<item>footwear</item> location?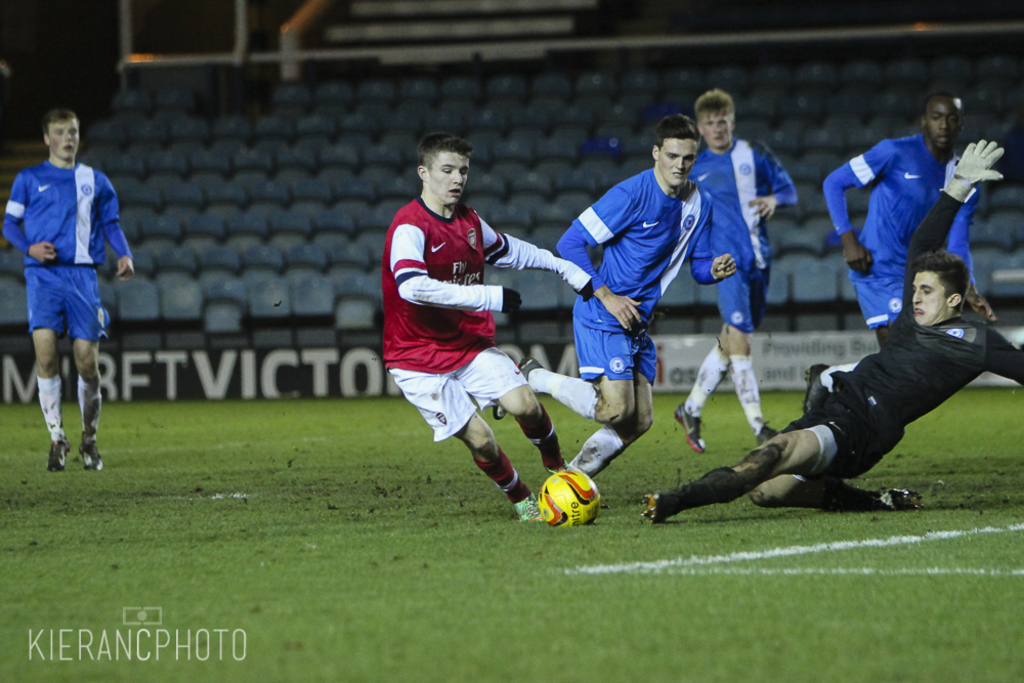
region(541, 460, 580, 487)
